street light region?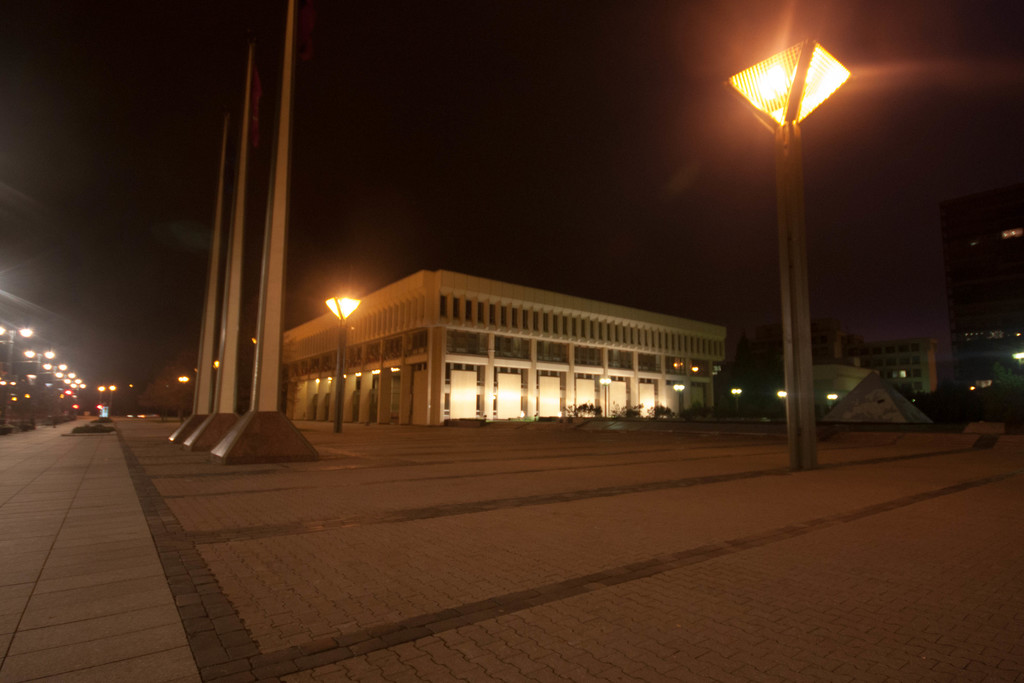
[x1=596, y1=375, x2=610, y2=422]
